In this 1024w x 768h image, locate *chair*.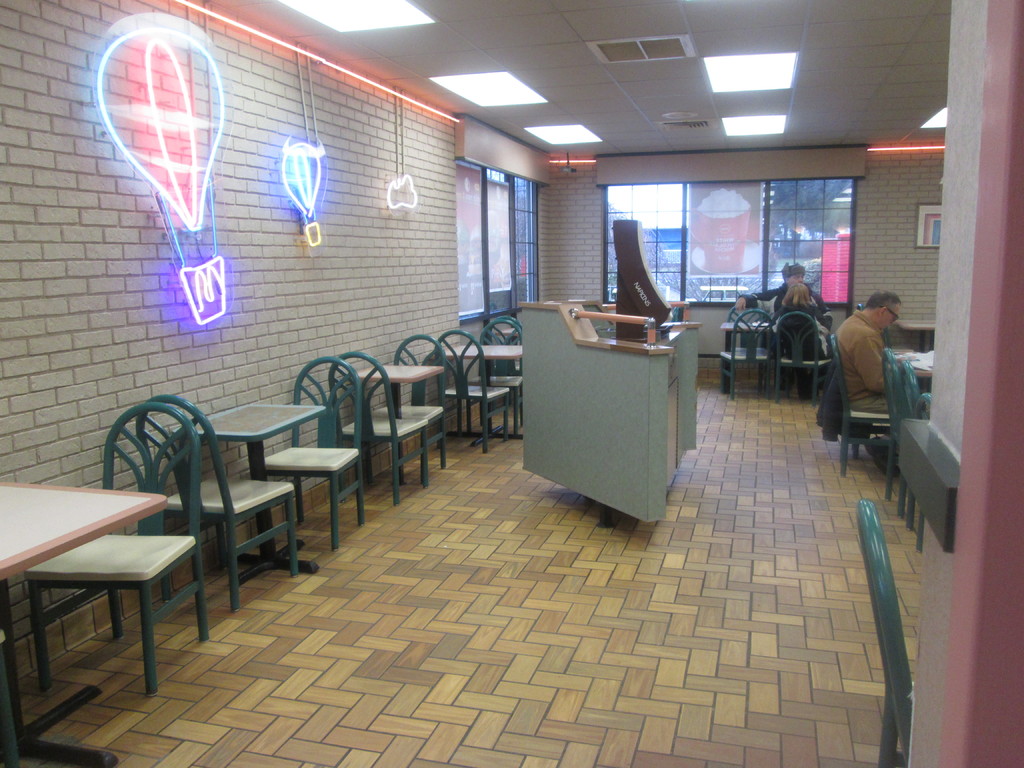
Bounding box: 771, 310, 827, 408.
